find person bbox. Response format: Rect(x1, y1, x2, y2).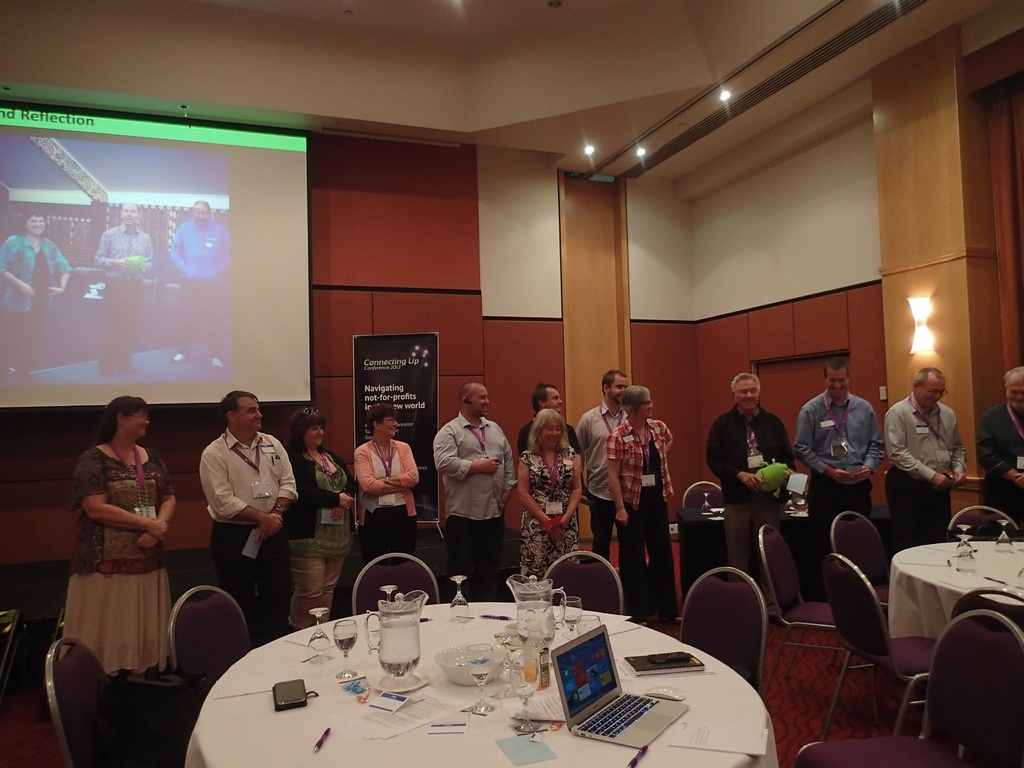
Rect(605, 383, 679, 620).
